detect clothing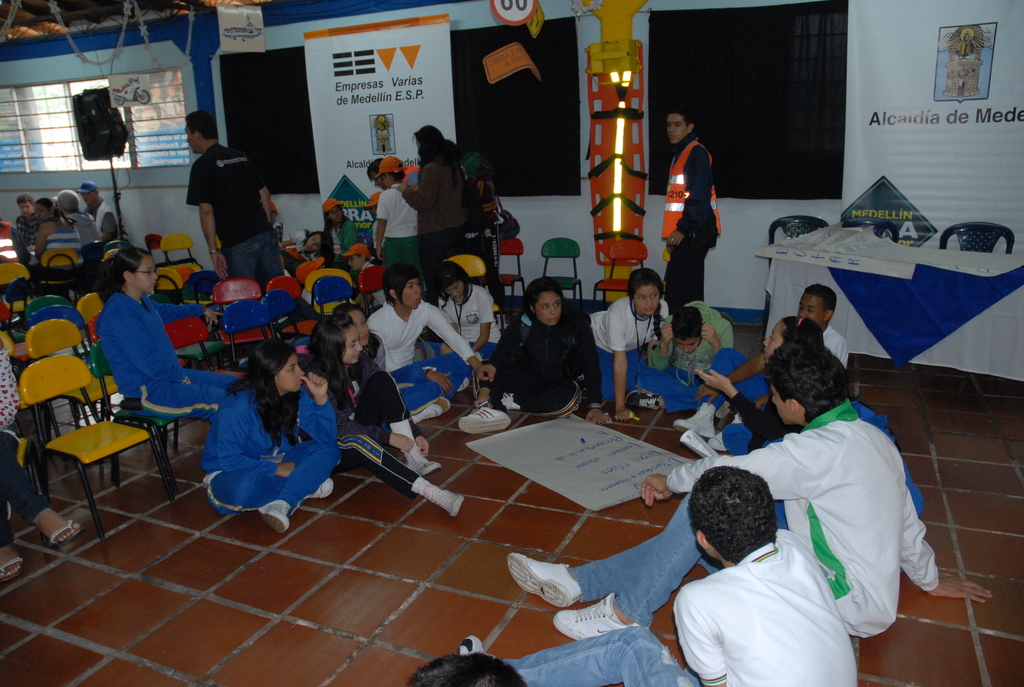
[175, 362, 336, 532]
